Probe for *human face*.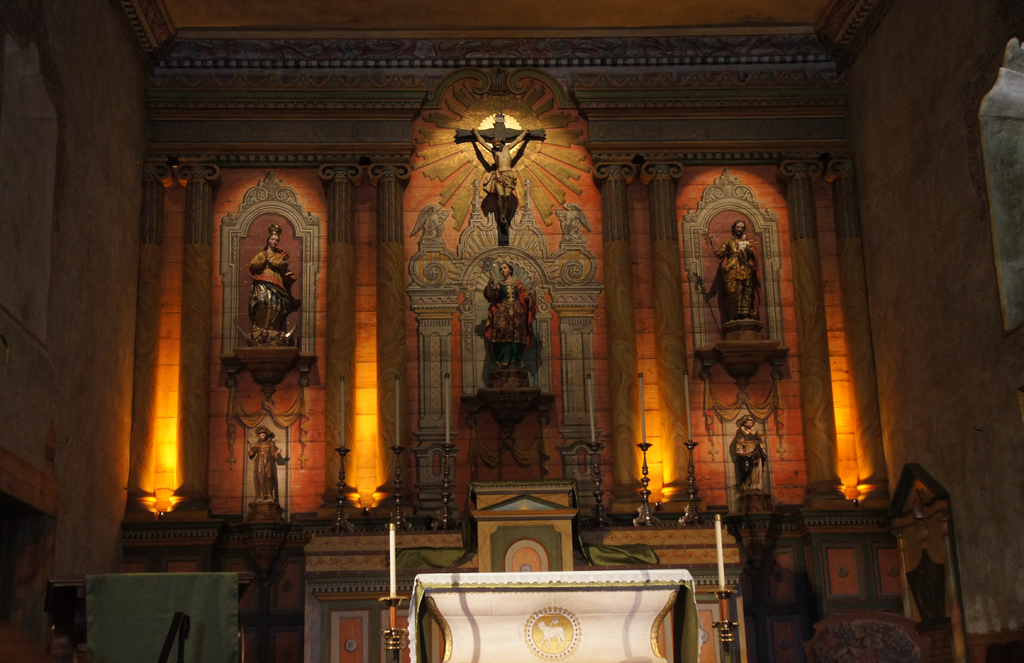
Probe result: (x1=495, y1=142, x2=504, y2=149).
